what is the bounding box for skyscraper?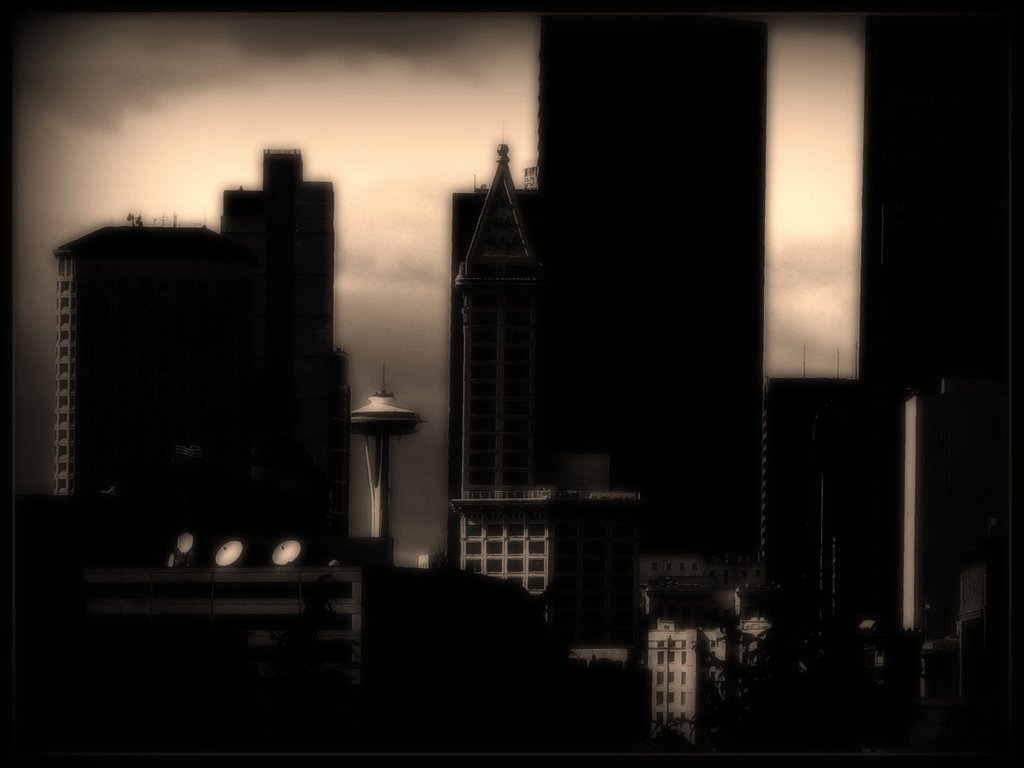
BBox(533, 20, 770, 576).
